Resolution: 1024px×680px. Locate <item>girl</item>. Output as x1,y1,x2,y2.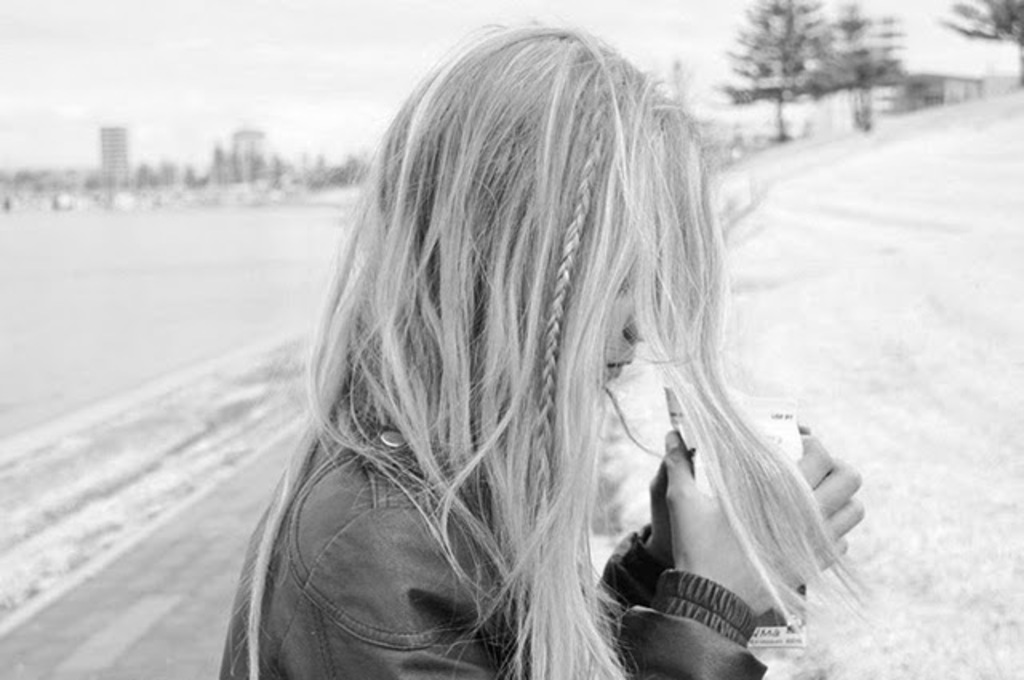
218,13,866,678.
